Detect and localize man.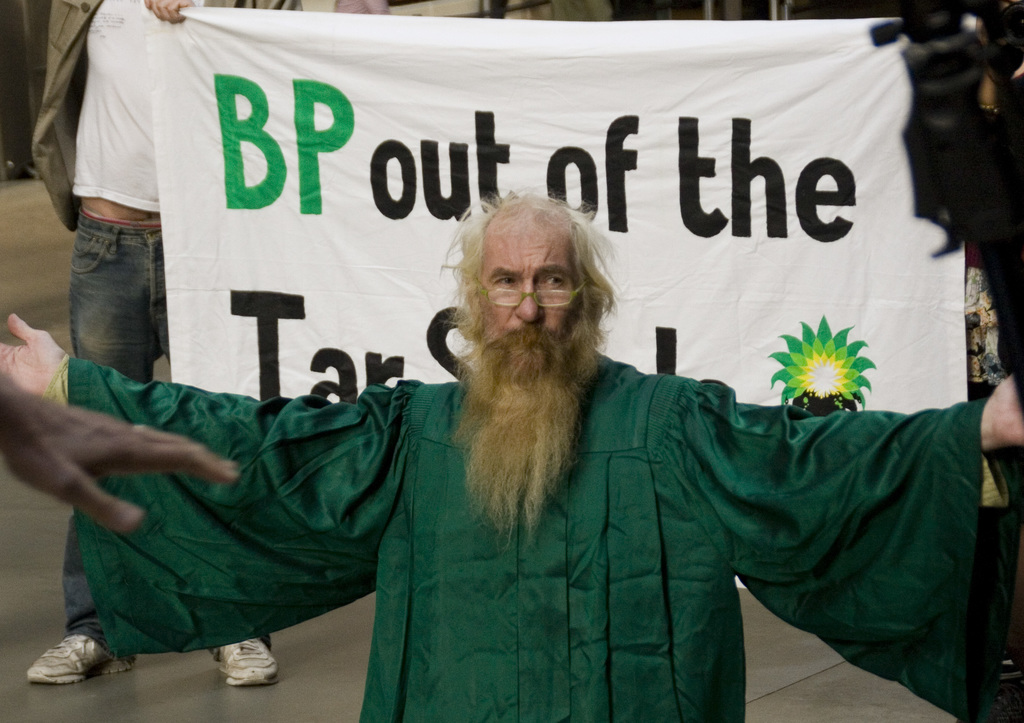
Localized at {"x1": 58, "y1": 0, "x2": 303, "y2": 651}.
